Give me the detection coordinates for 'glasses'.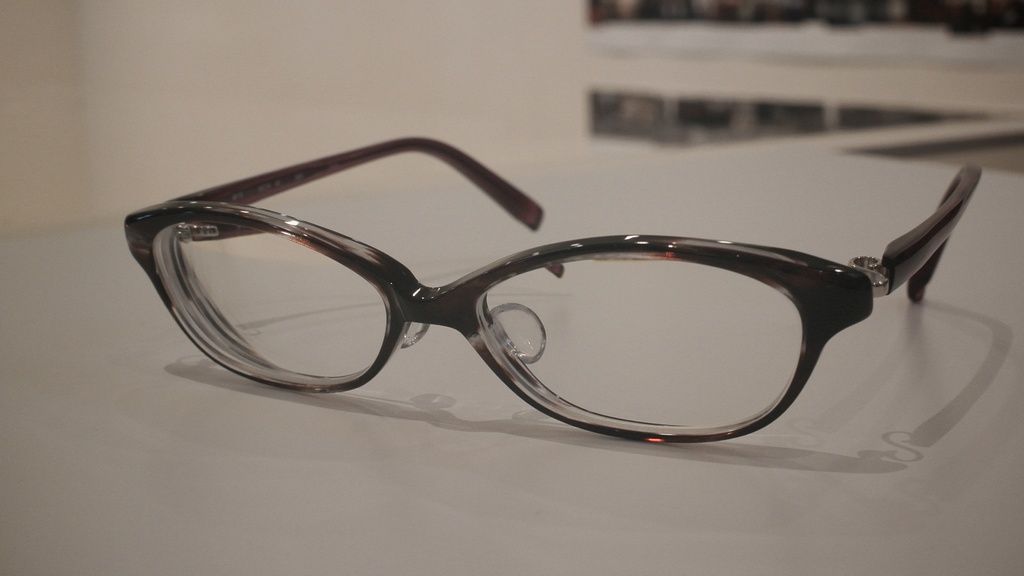
118/132/984/449.
